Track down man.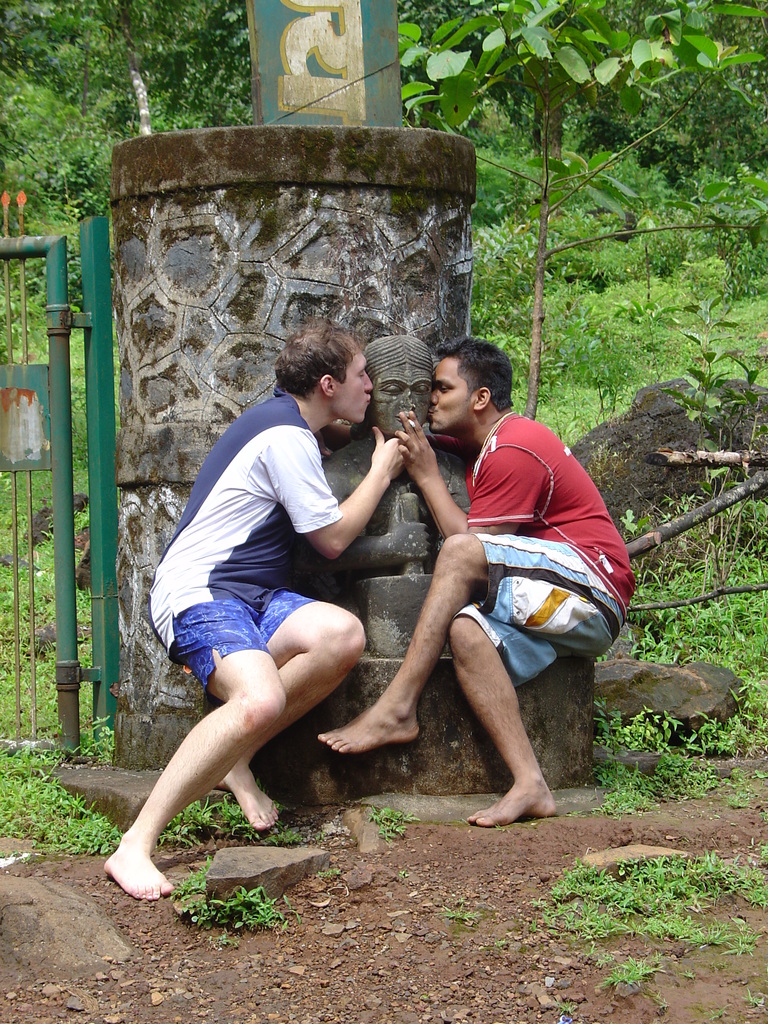
Tracked to crop(100, 323, 407, 902).
